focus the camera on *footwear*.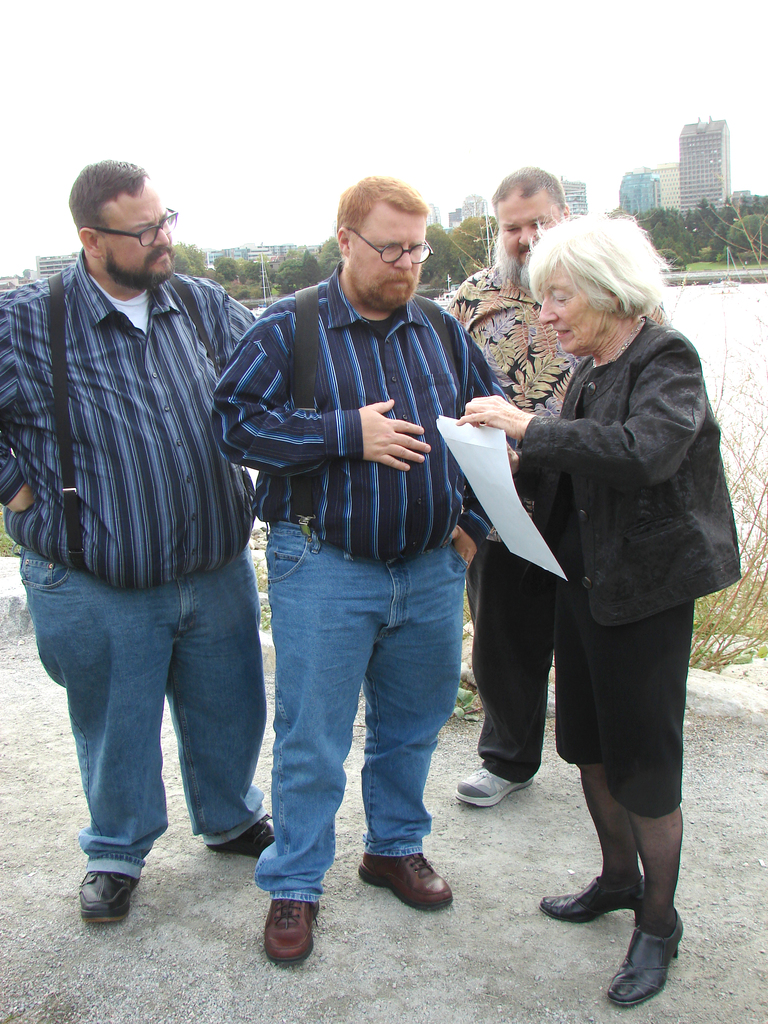
Focus region: box=[538, 872, 644, 924].
